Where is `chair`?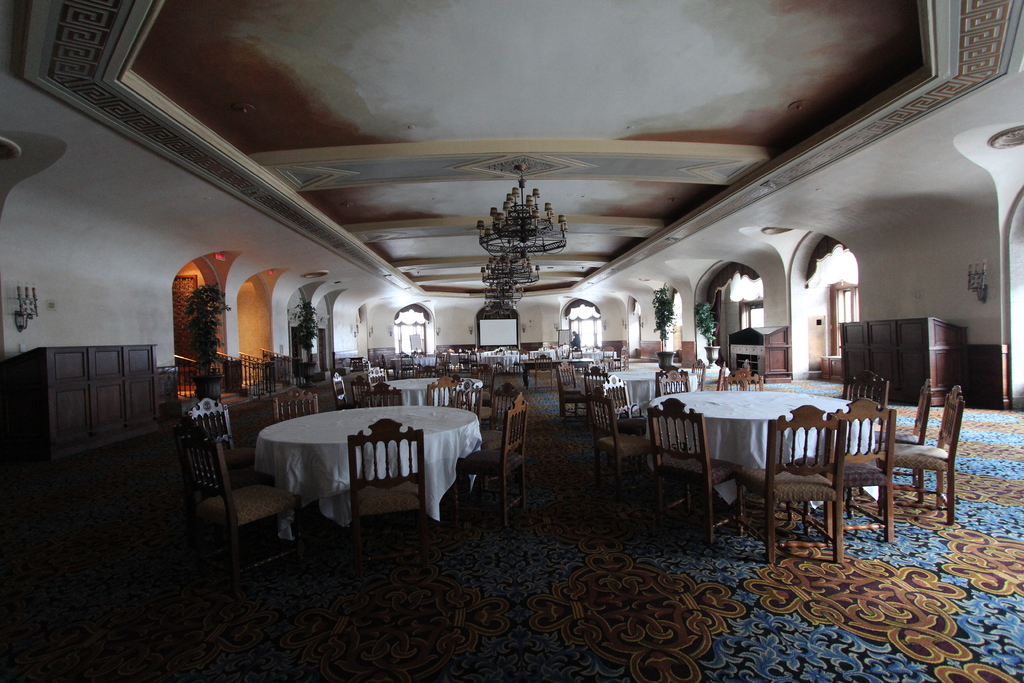
rect(473, 365, 497, 424).
